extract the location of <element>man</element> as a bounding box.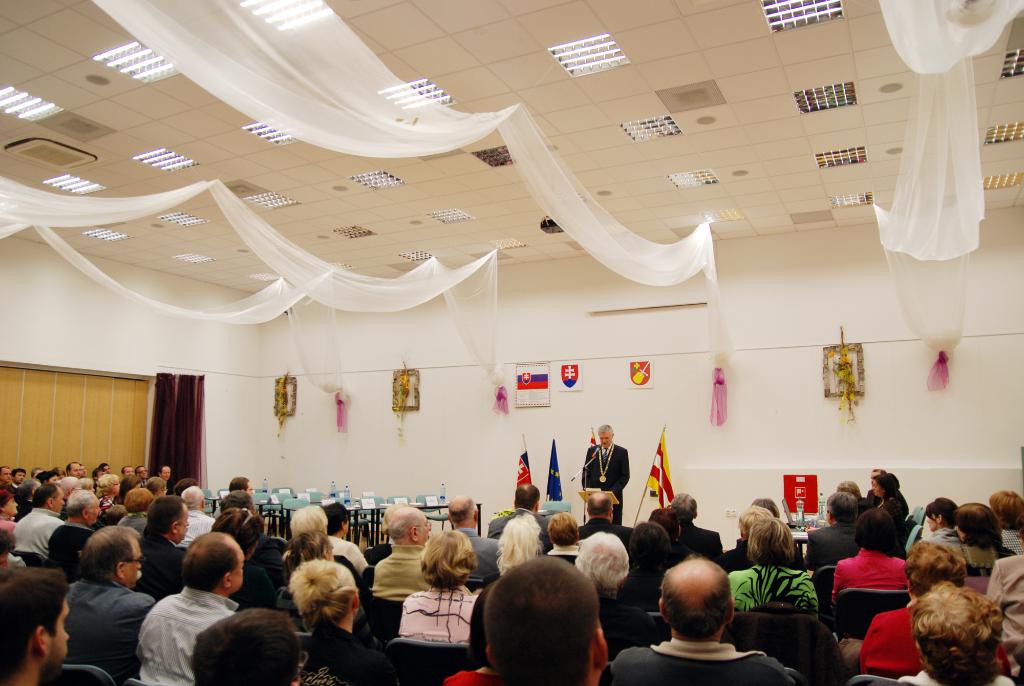
<bbox>13, 484, 71, 559</bbox>.
